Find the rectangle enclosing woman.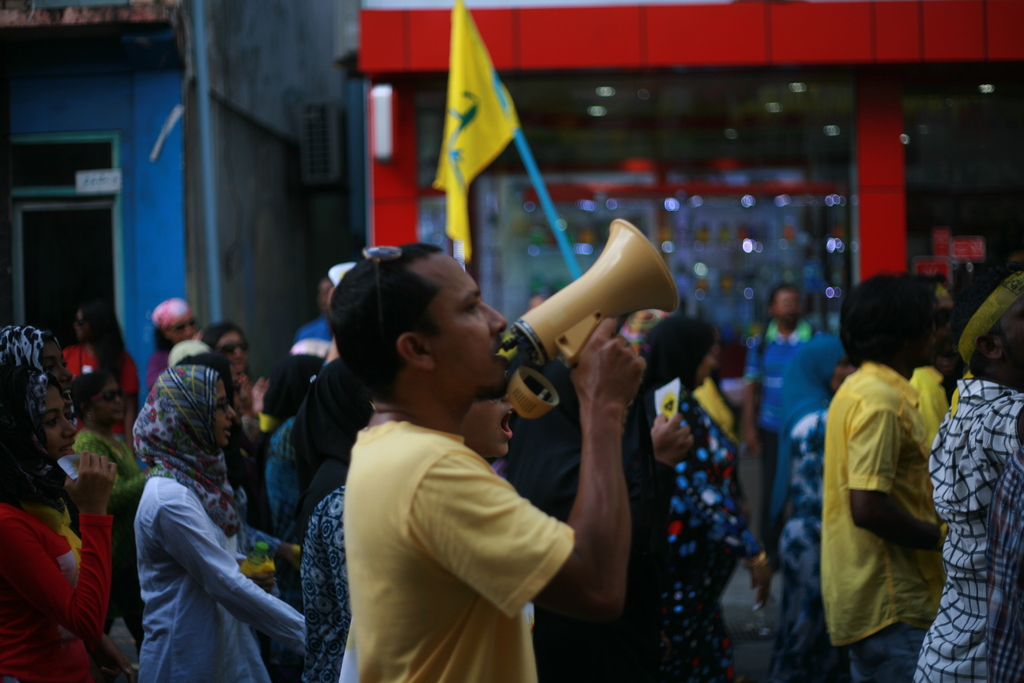
[x1=6, y1=356, x2=102, y2=673].
